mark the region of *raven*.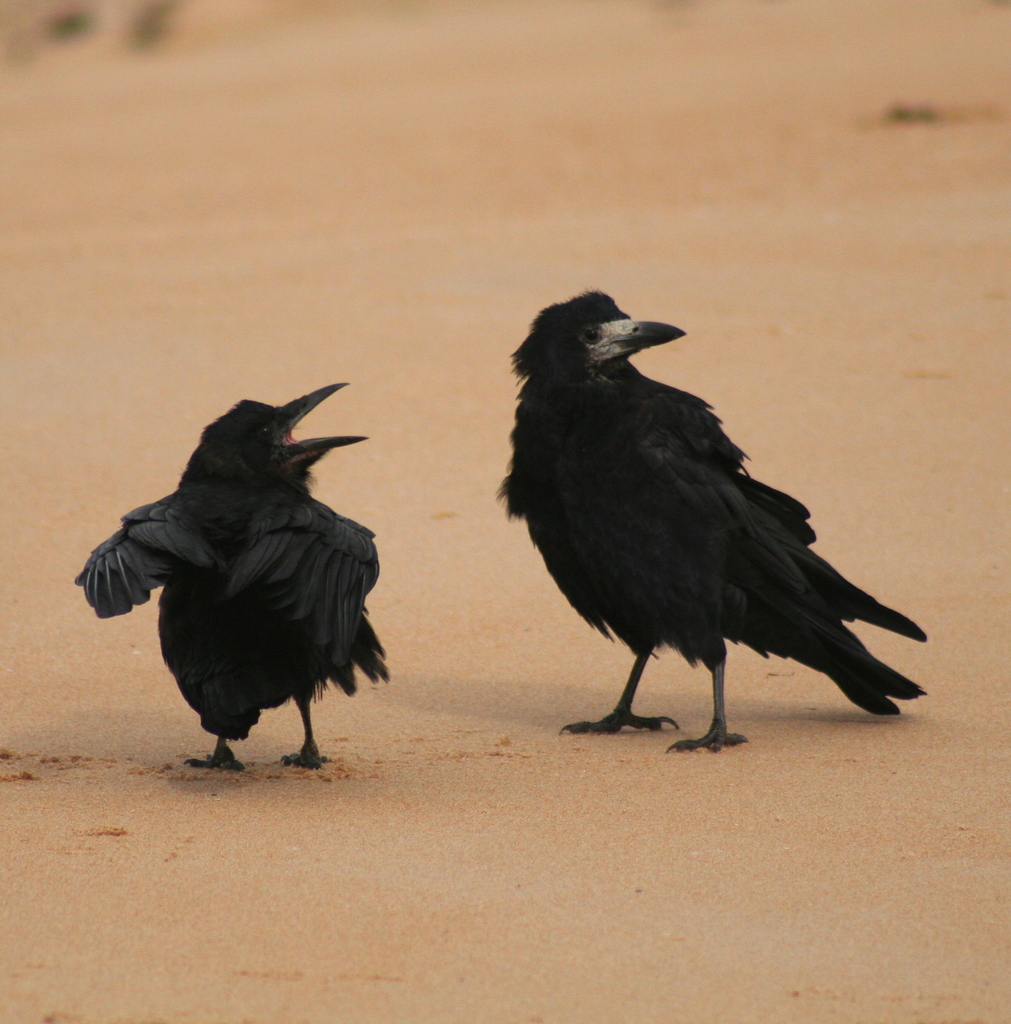
Region: (x1=484, y1=284, x2=937, y2=757).
